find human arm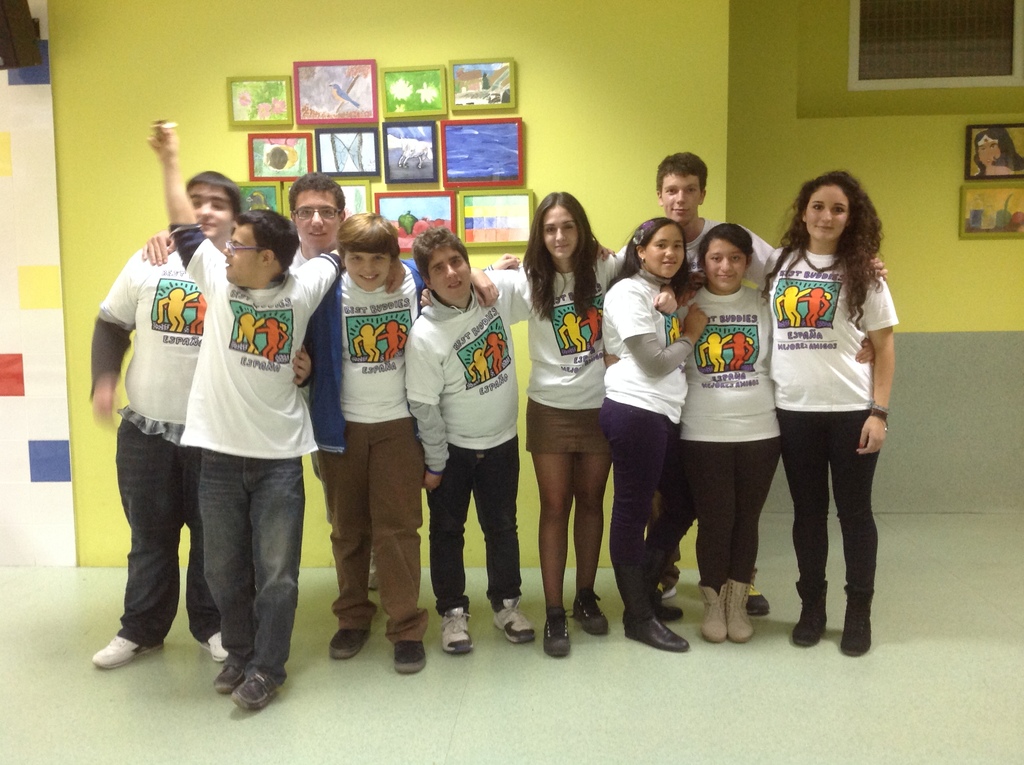
(143,115,223,294)
